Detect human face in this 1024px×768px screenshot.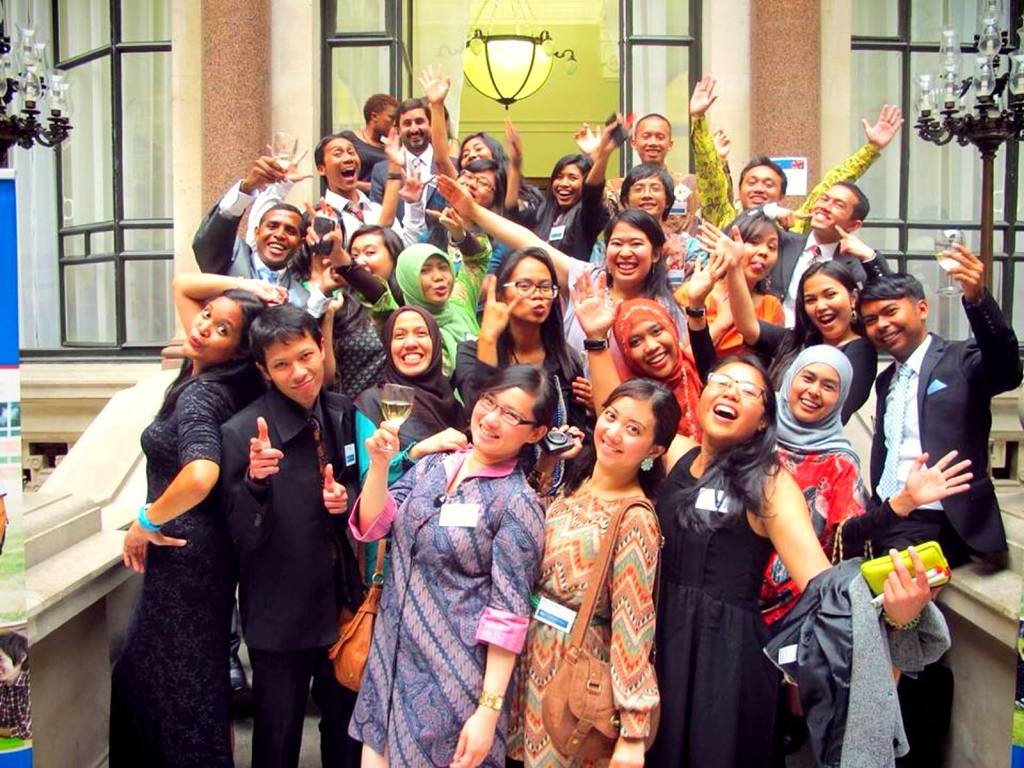
Detection: [left=605, top=221, right=652, bottom=293].
